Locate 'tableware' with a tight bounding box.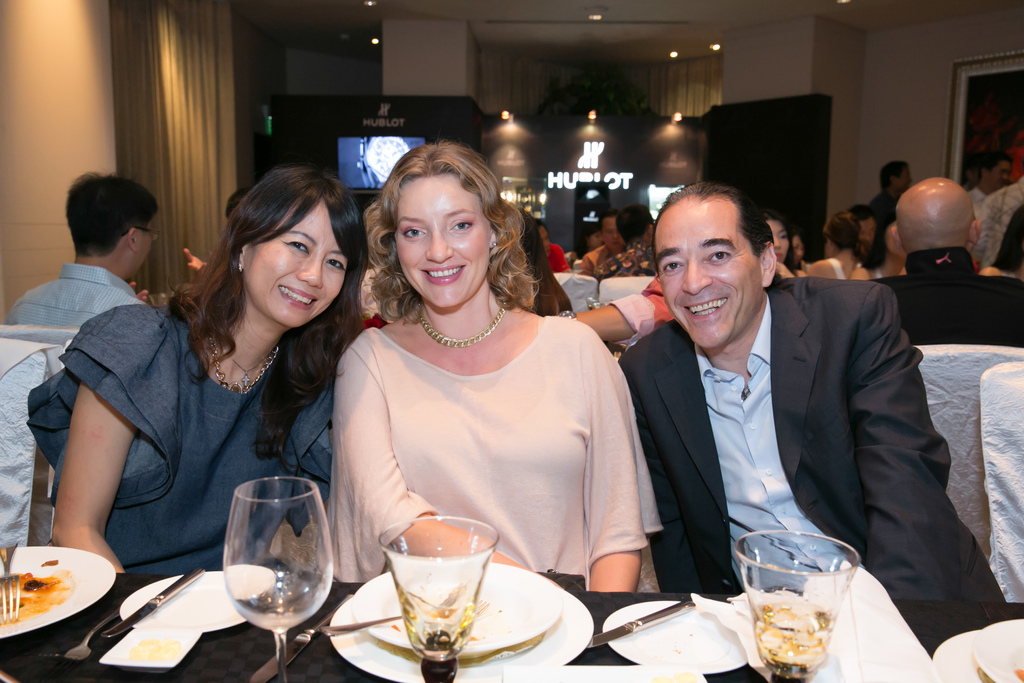
<bbox>931, 634, 998, 682</bbox>.
